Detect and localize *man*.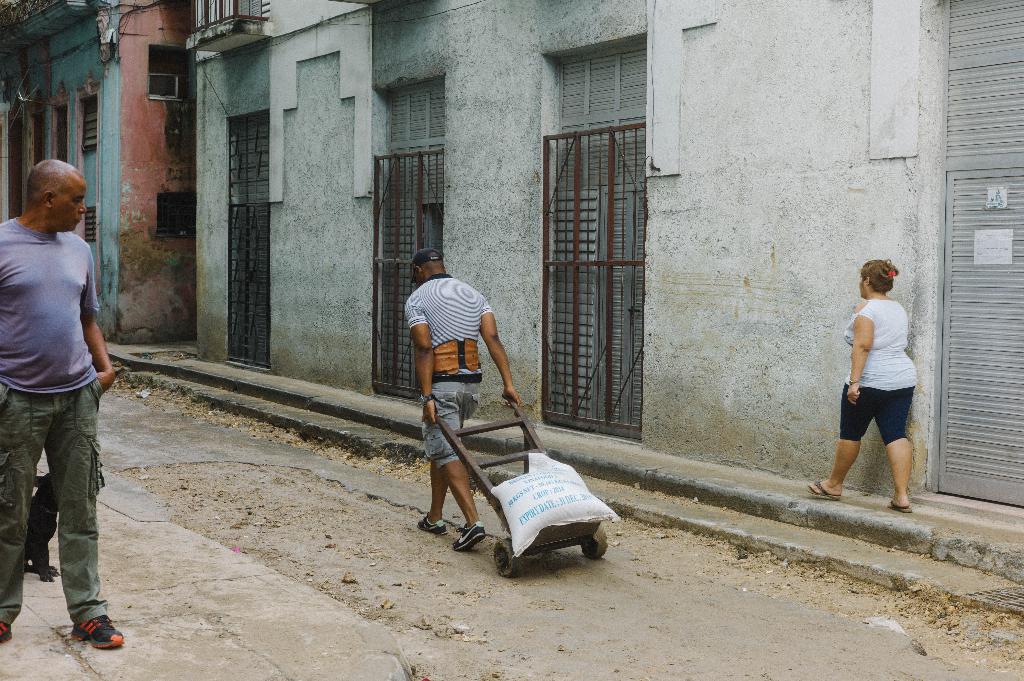
Localized at x1=406, y1=246, x2=517, y2=552.
